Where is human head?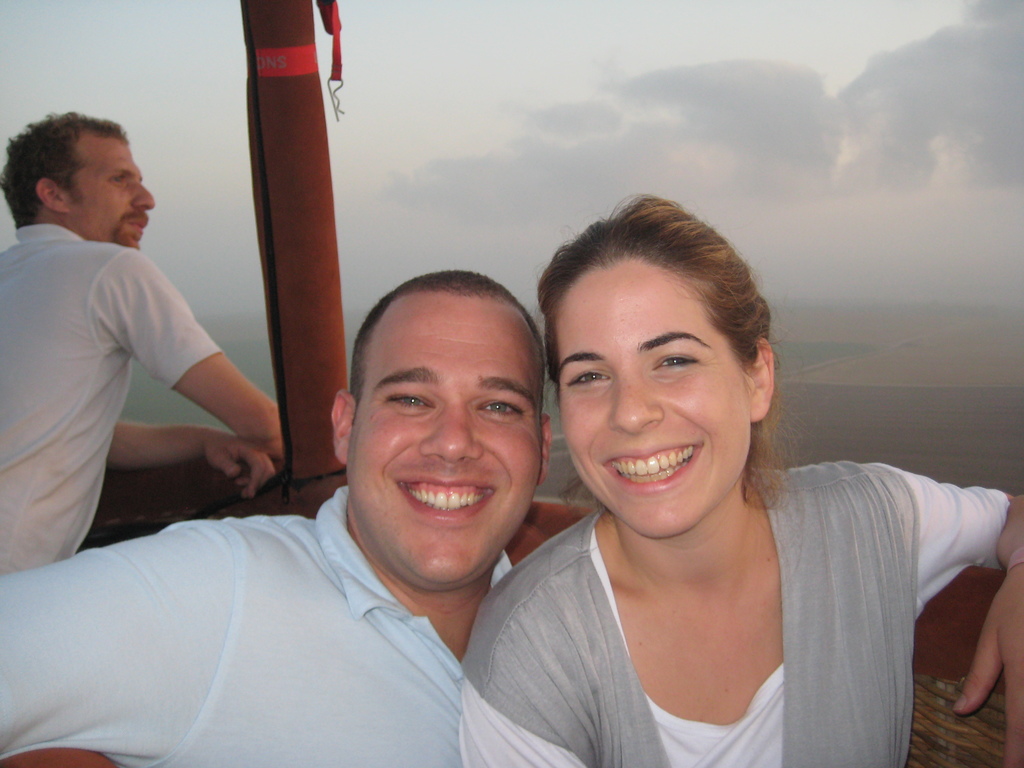
(0,116,154,252).
